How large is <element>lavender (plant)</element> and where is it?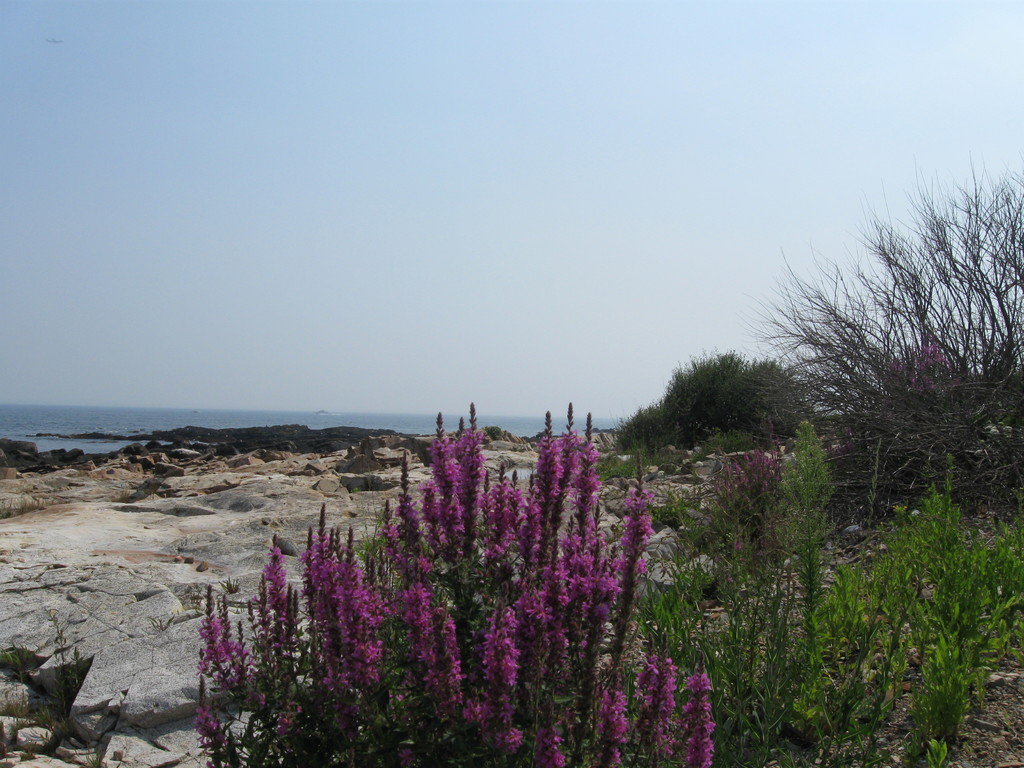
Bounding box: bbox=(431, 600, 461, 767).
